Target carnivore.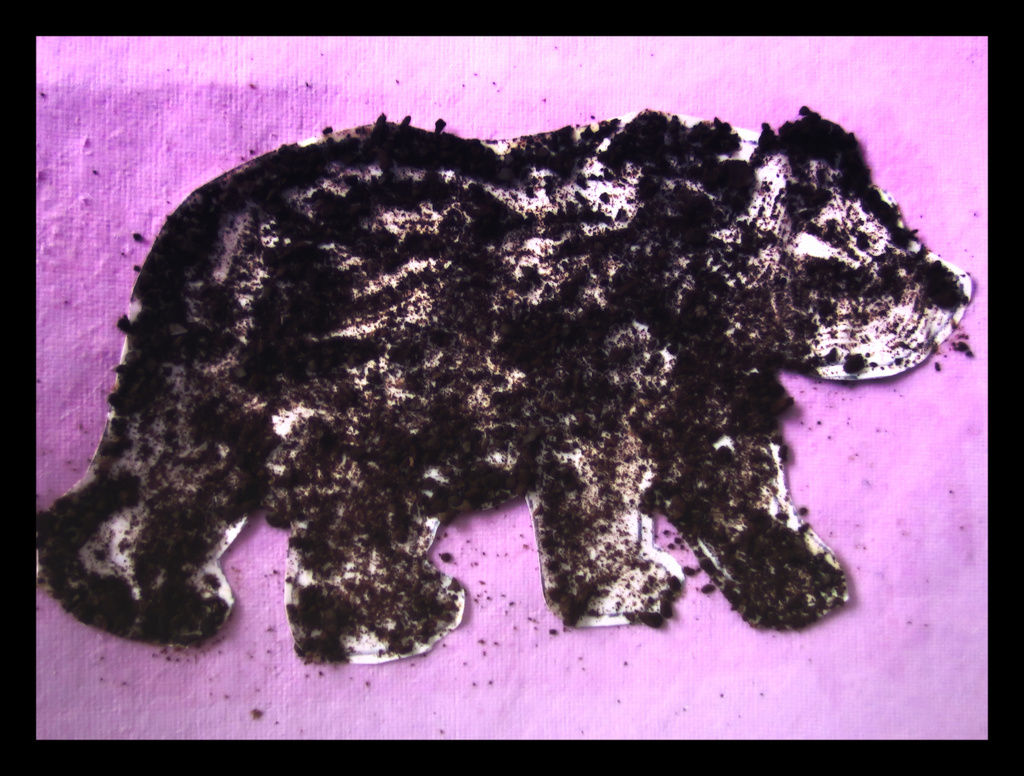
Target region: x1=67 y1=69 x2=995 y2=735.
